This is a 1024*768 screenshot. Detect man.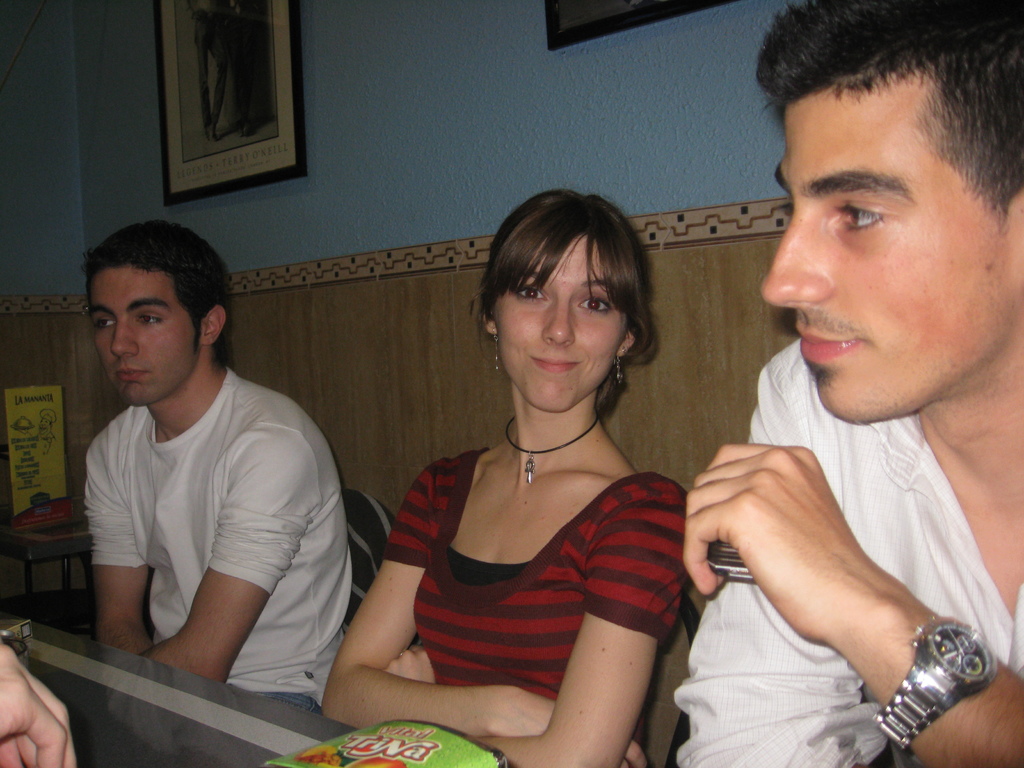
[left=676, top=0, right=1023, bottom=767].
